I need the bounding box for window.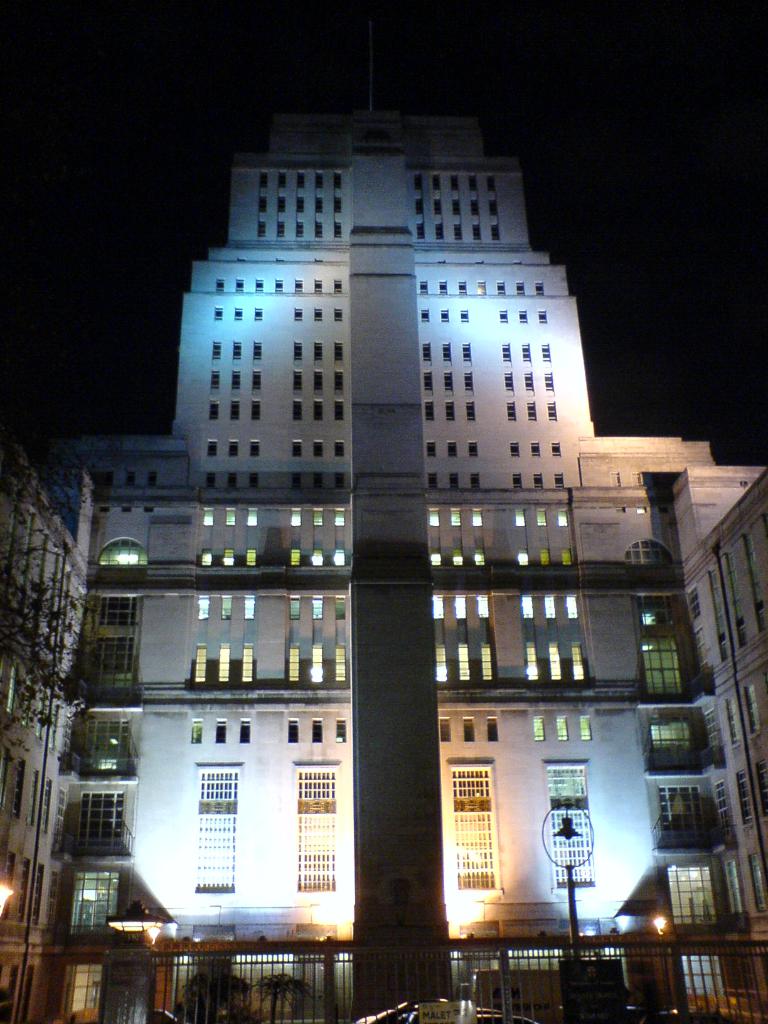
Here it is: [left=241, top=717, right=251, bottom=743].
